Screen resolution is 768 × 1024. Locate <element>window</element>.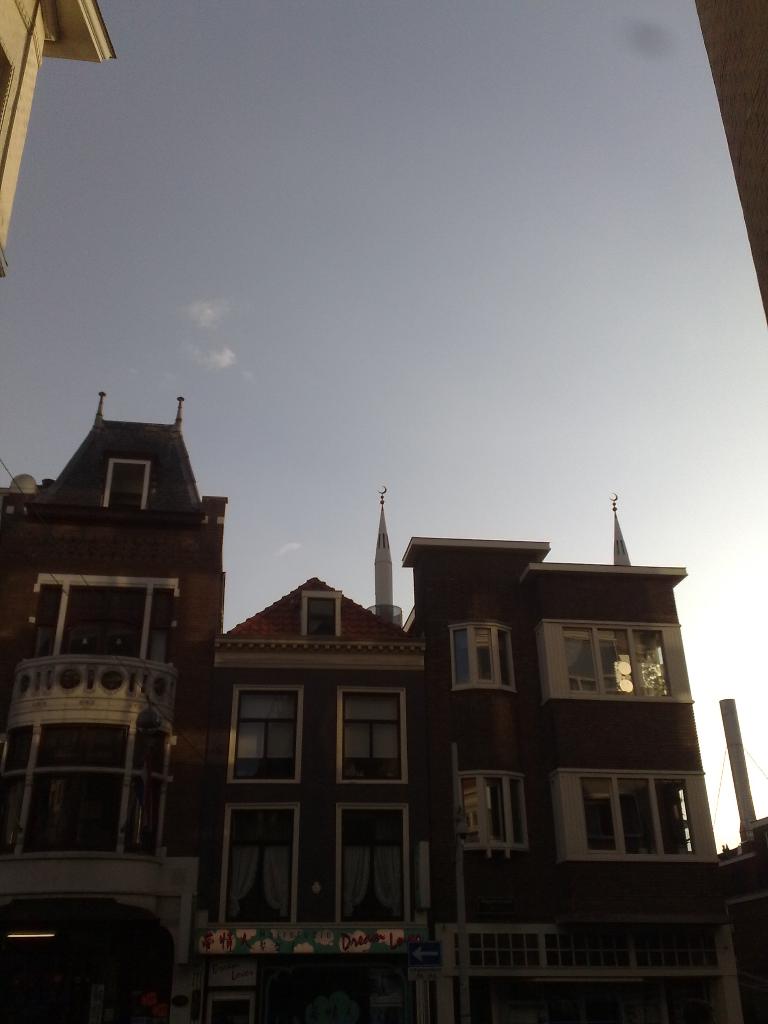
(x1=455, y1=770, x2=525, y2=856).
